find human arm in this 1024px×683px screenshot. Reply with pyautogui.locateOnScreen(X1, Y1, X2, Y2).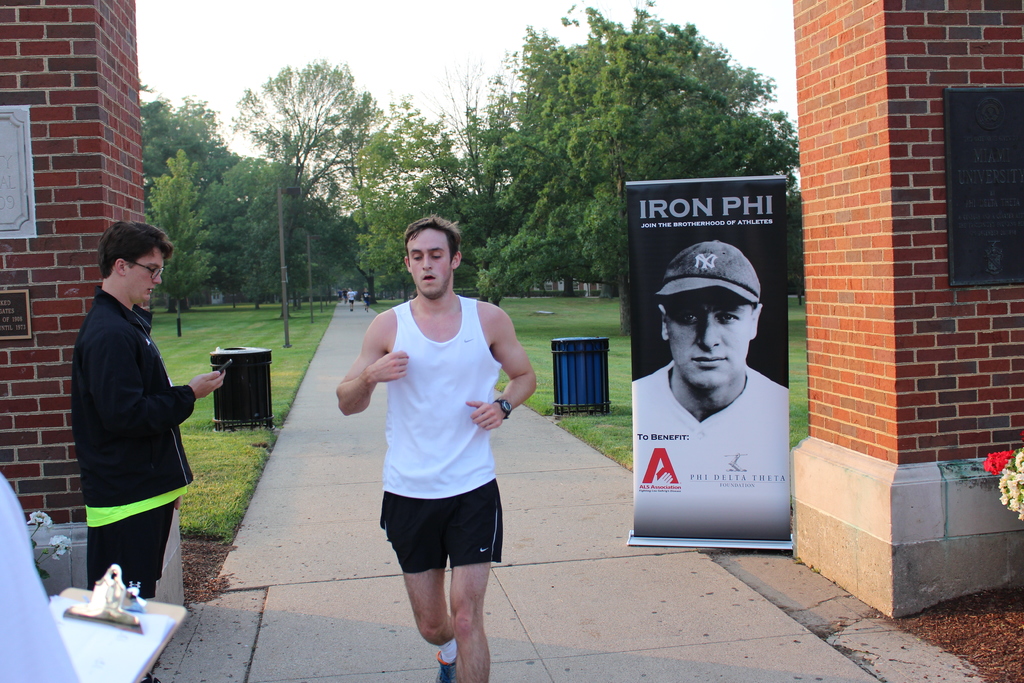
pyautogui.locateOnScreen(89, 329, 232, 437).
